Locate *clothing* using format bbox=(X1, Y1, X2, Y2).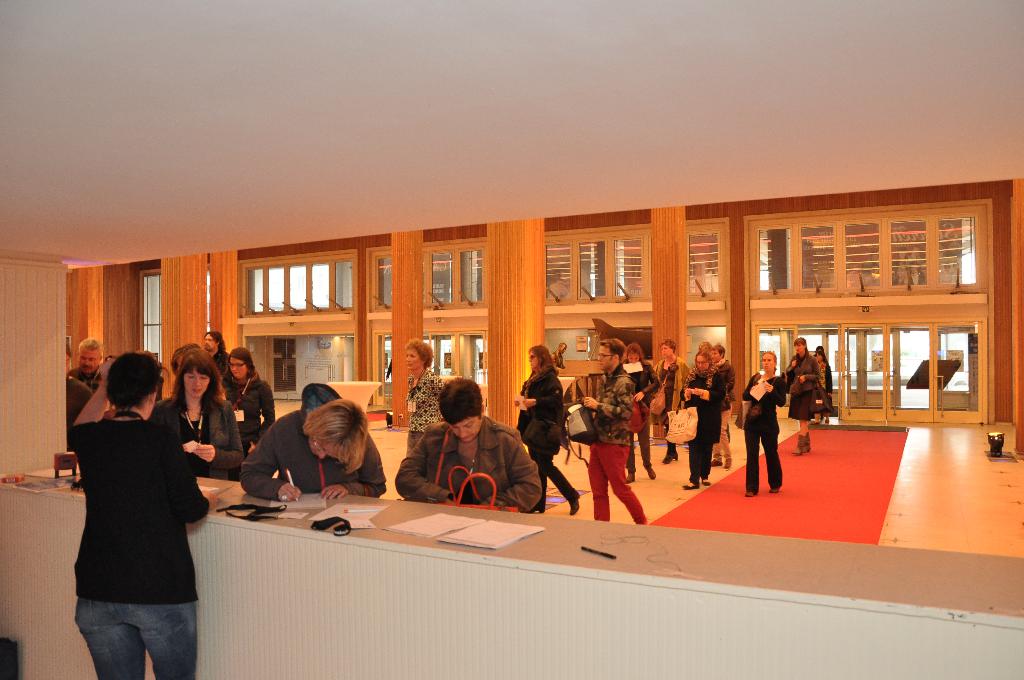
bbox=(234, 404, 389, 498).
